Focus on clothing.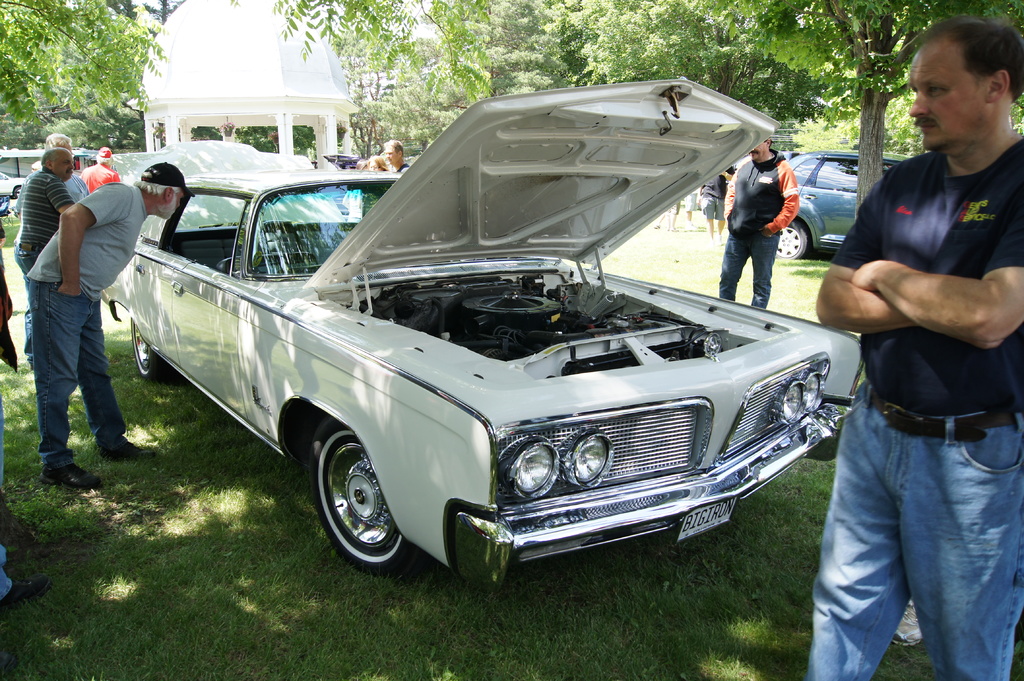
Focused at bbox=[801, 131, 1023, 680].
